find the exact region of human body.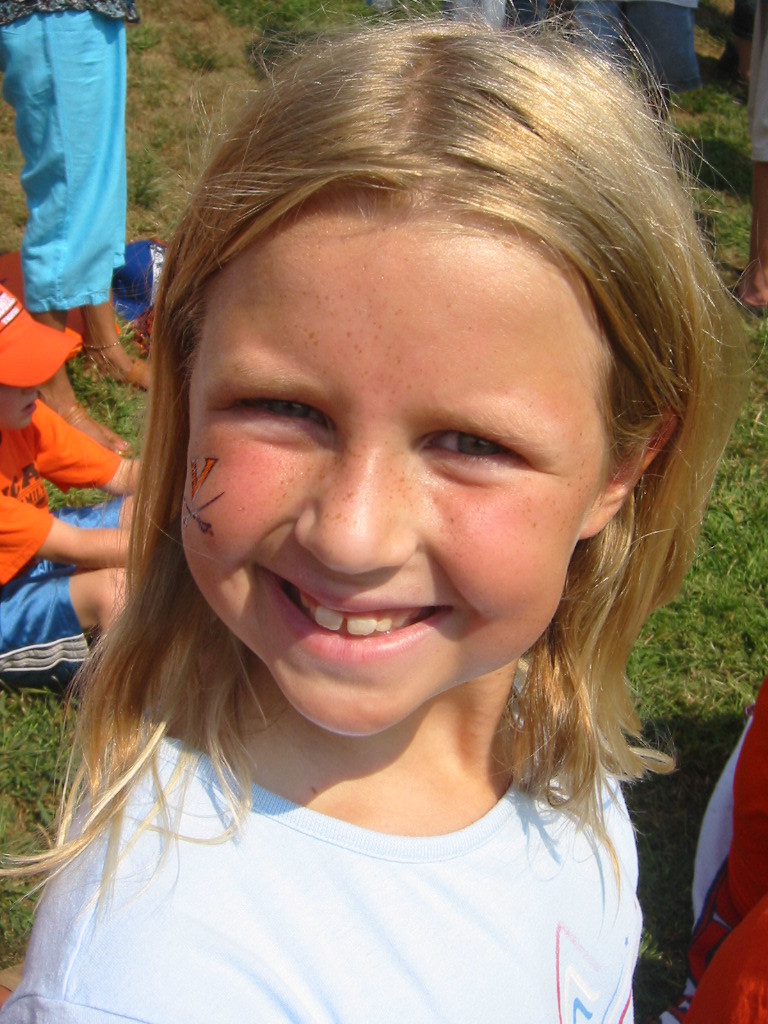
Exact region: (5,0,684,1023).
